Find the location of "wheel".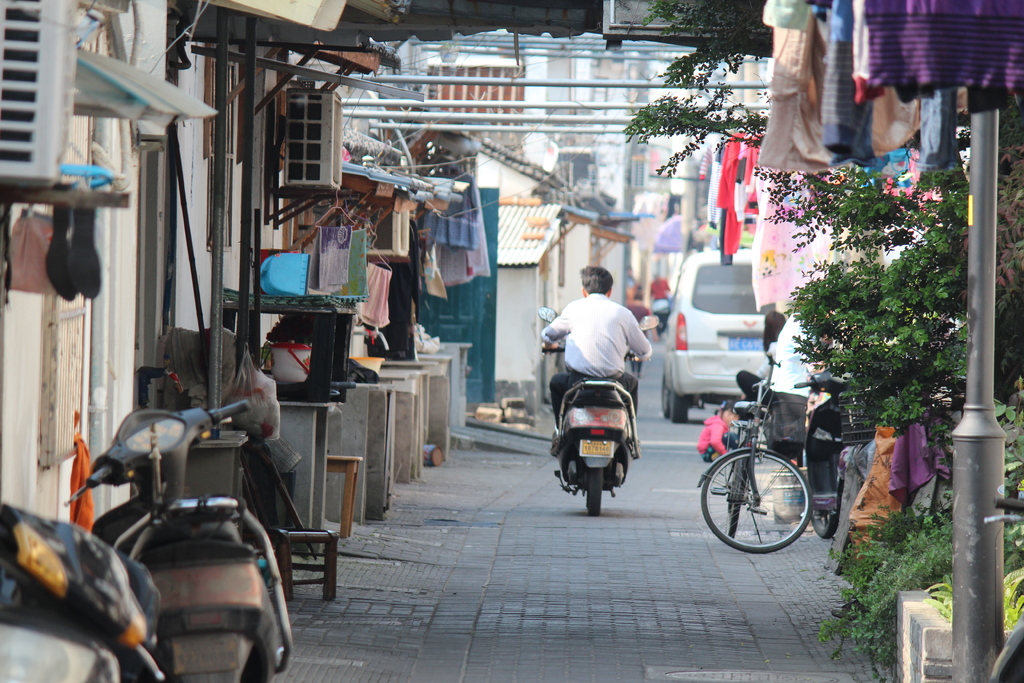
Location: 658, 370, 670, 420.
